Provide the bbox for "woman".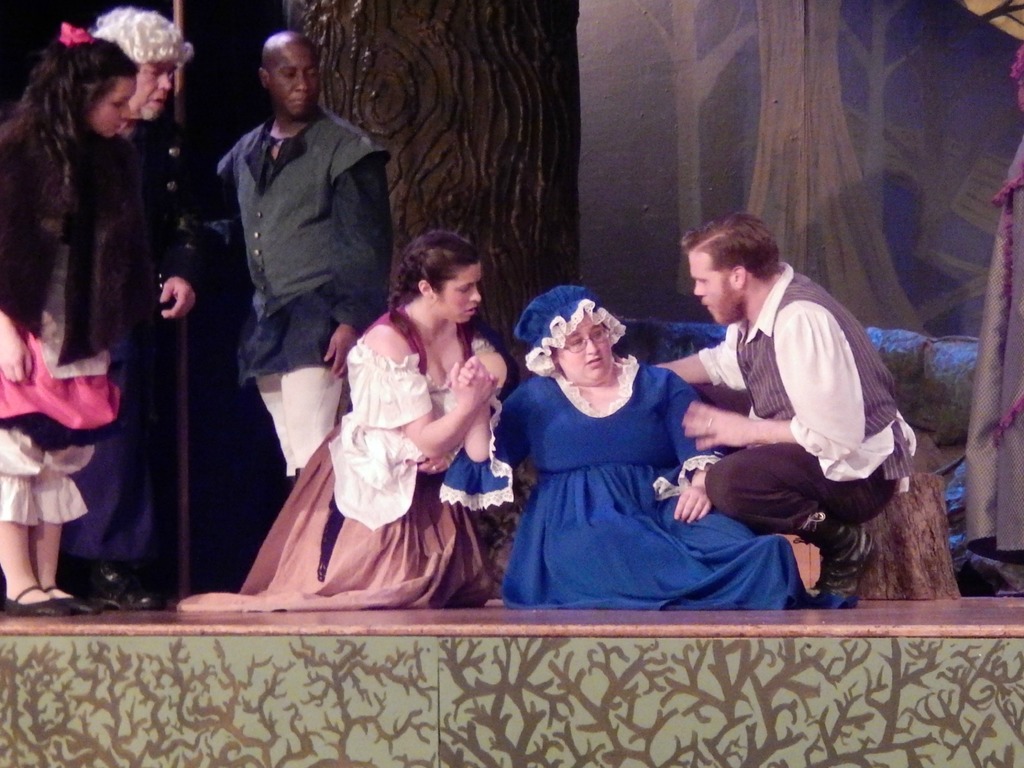
{"left": 254, "top": 229, "right": 508, "bottom": 607}.
